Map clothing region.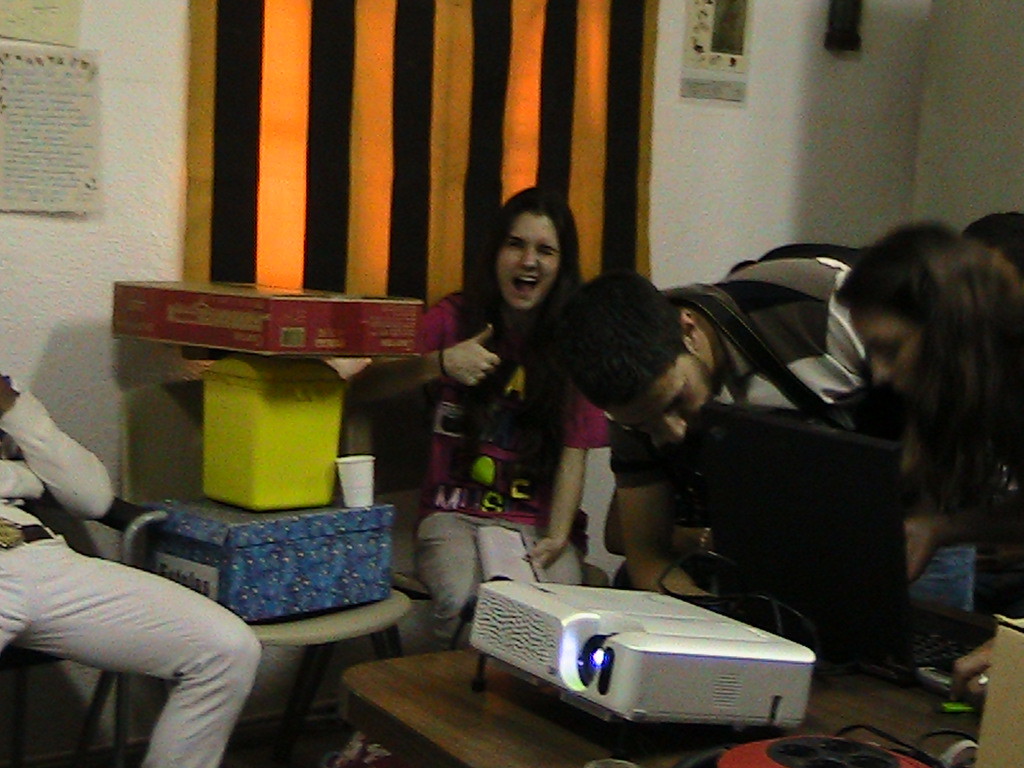
Mapped to Rect(912, 548, 978, 607).
